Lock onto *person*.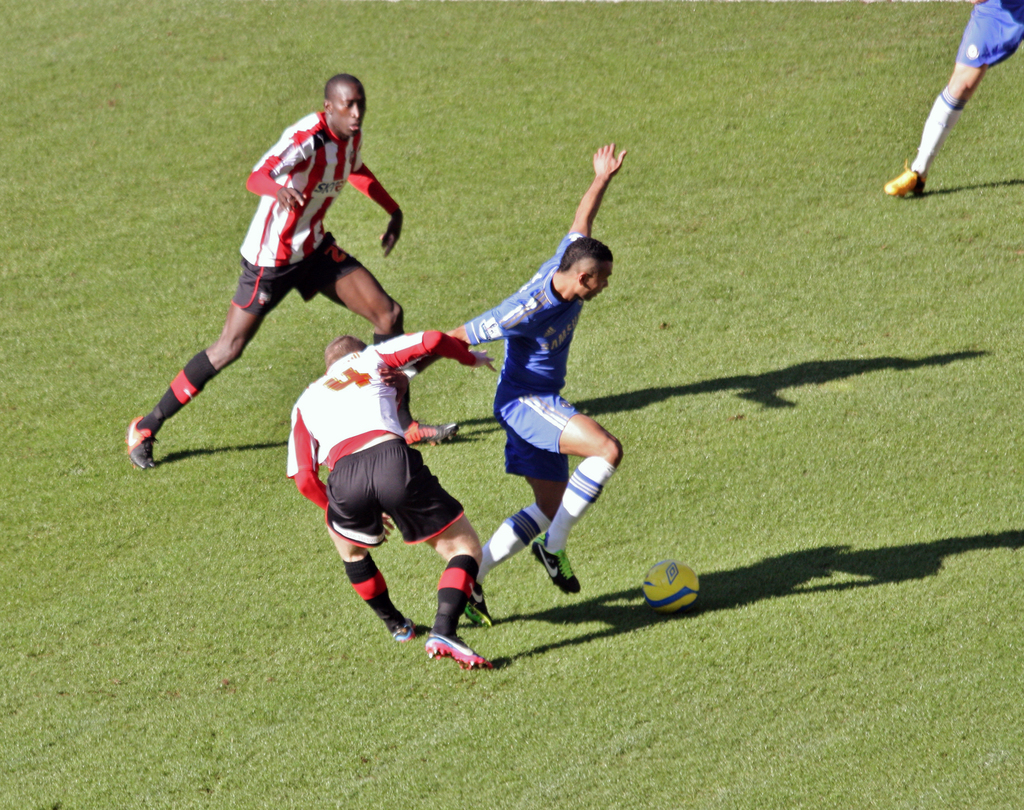
Locked: 466, 143, 625, 631.
